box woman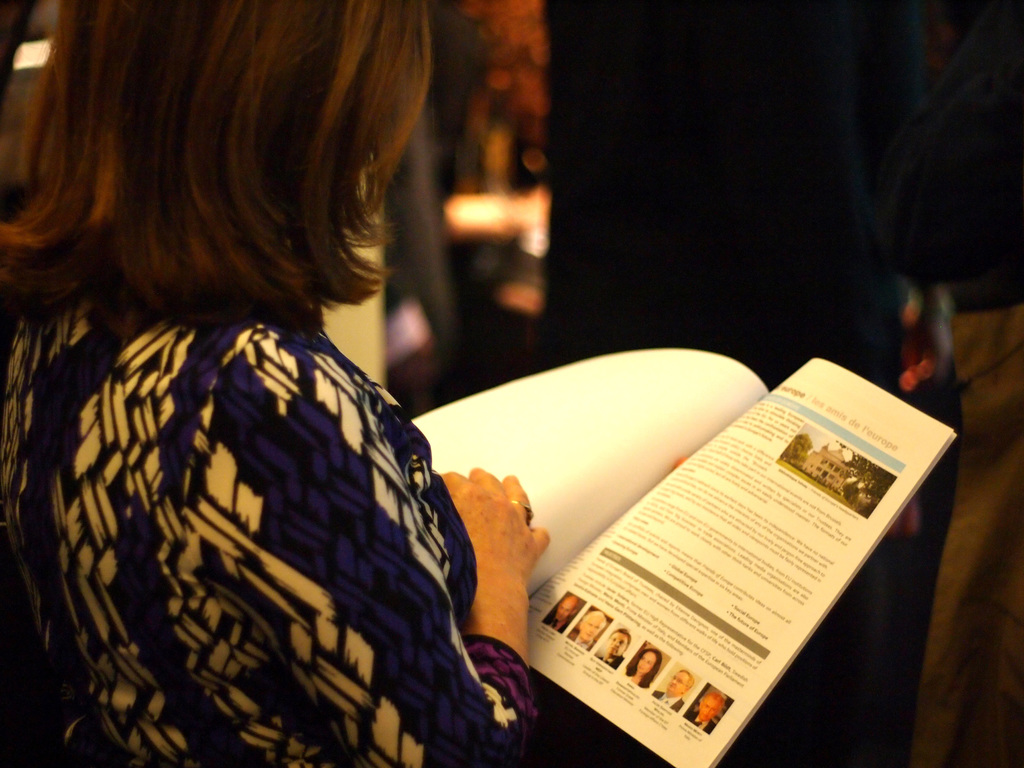
(0, 4, 563, 767)
